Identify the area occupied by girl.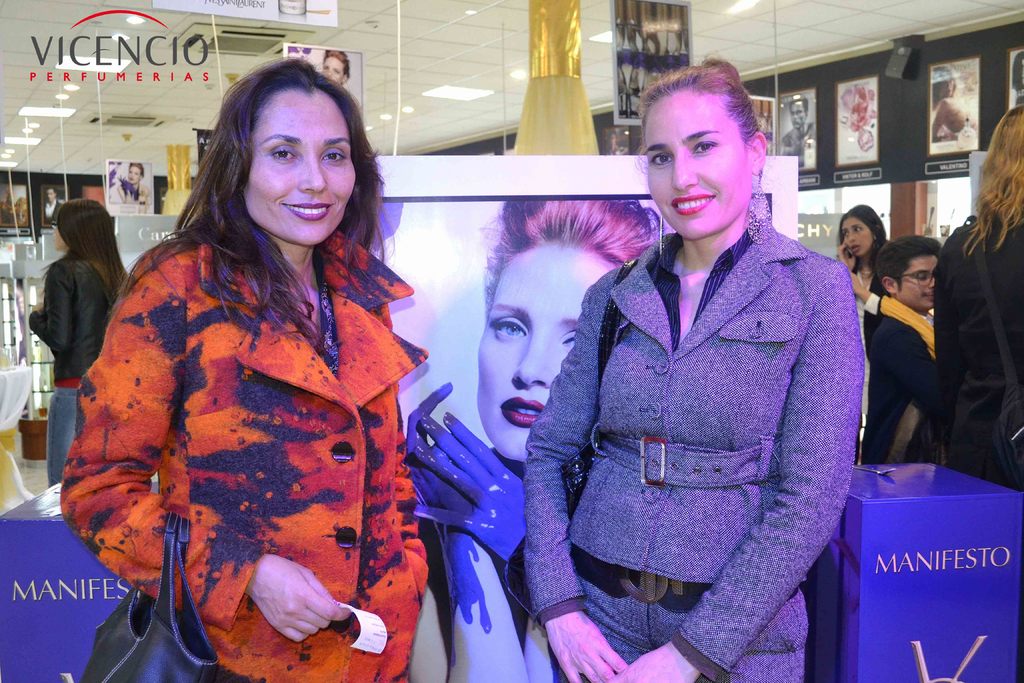
Area: <bbox>21, 202, 129, 477</bbox>.
